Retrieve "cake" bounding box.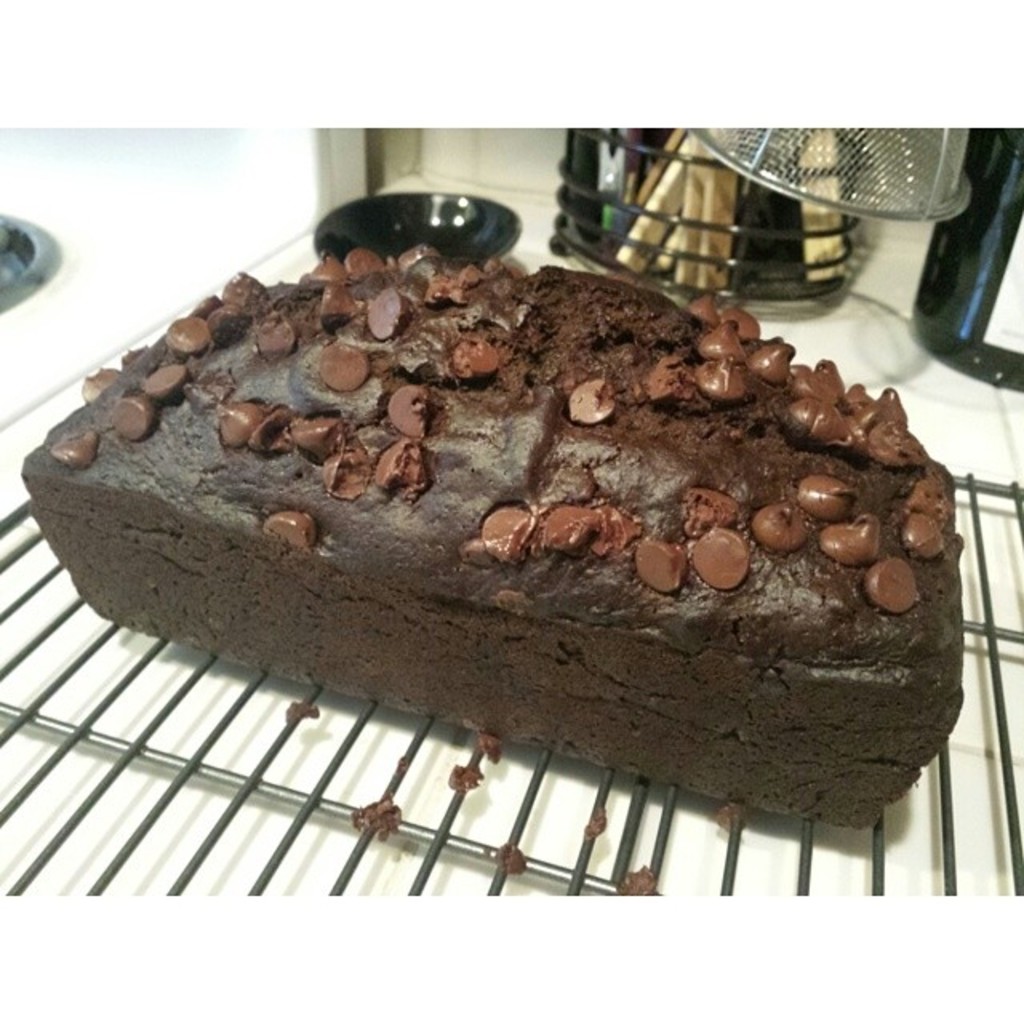
Bounding box: bbox=(14, 243, 963, 829).
